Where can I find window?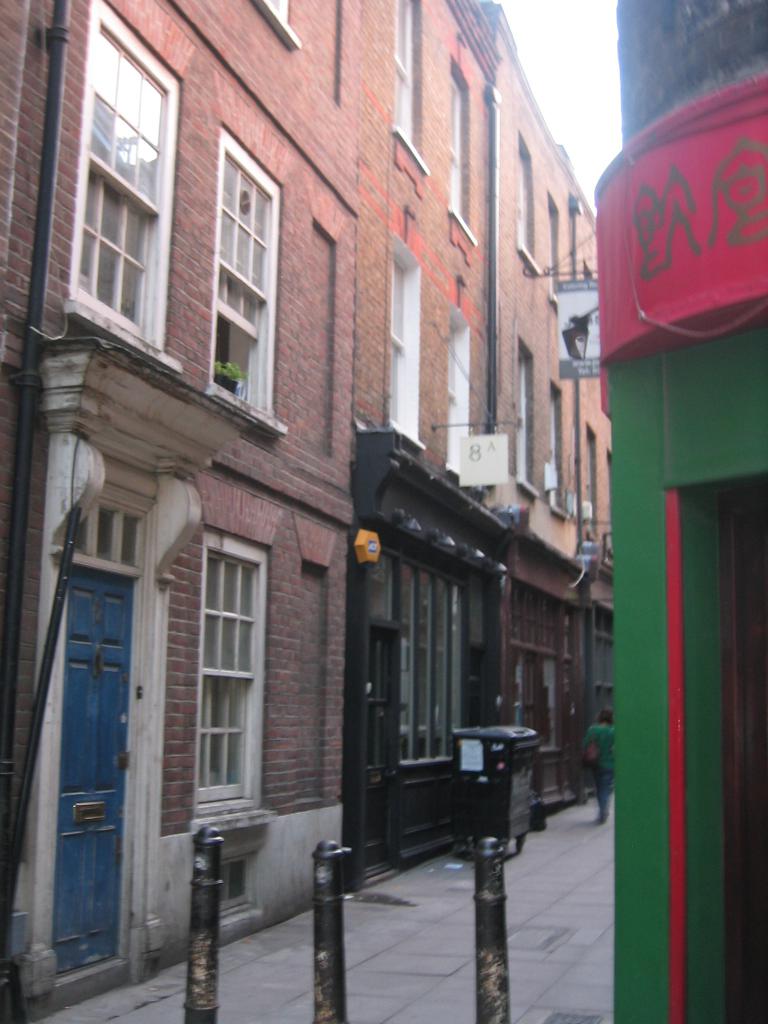
You can find it at x1=91, y1=1, x2=177, y2=364.
